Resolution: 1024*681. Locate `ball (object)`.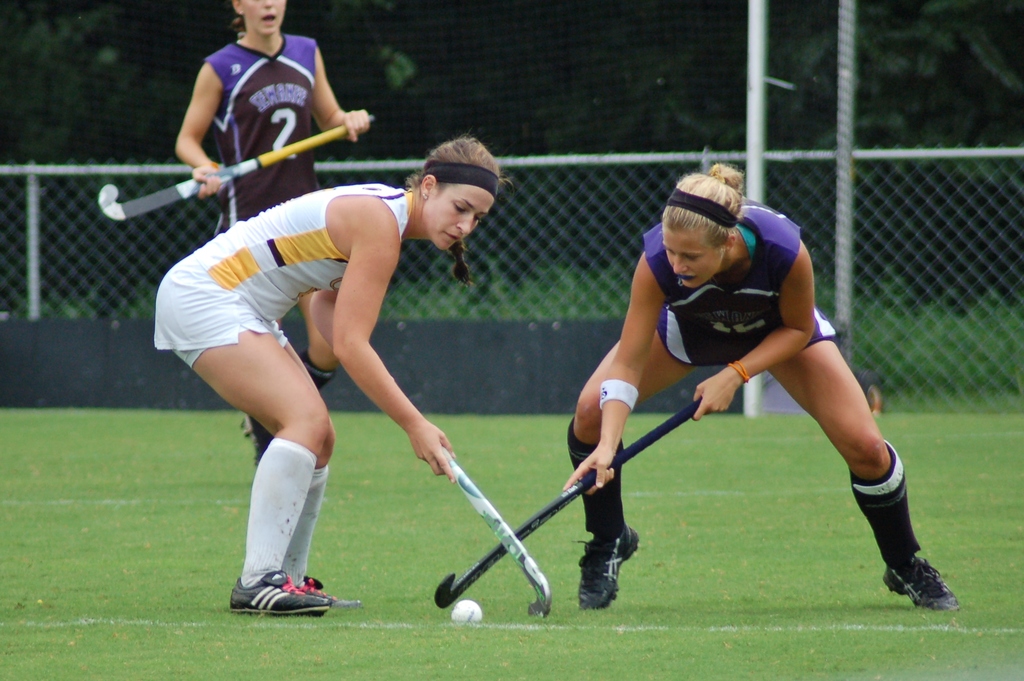
(x1=449, y1=600, x2=484, y2=621).
